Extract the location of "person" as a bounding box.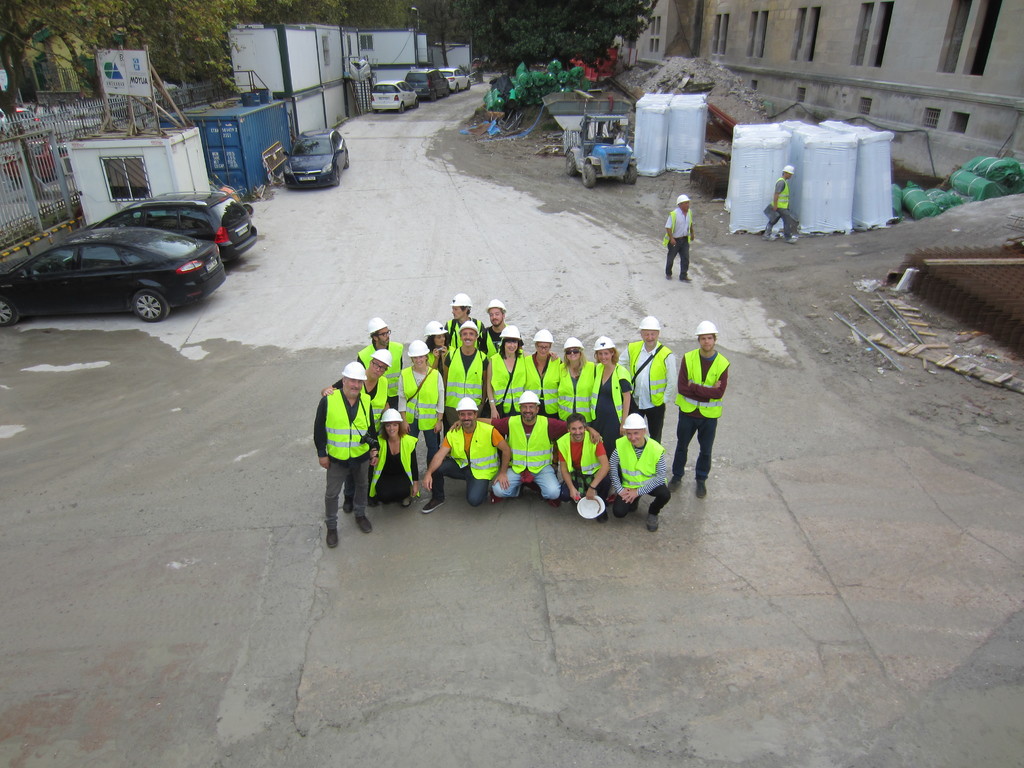
left=660, top=196, right=700, bottom=282.
